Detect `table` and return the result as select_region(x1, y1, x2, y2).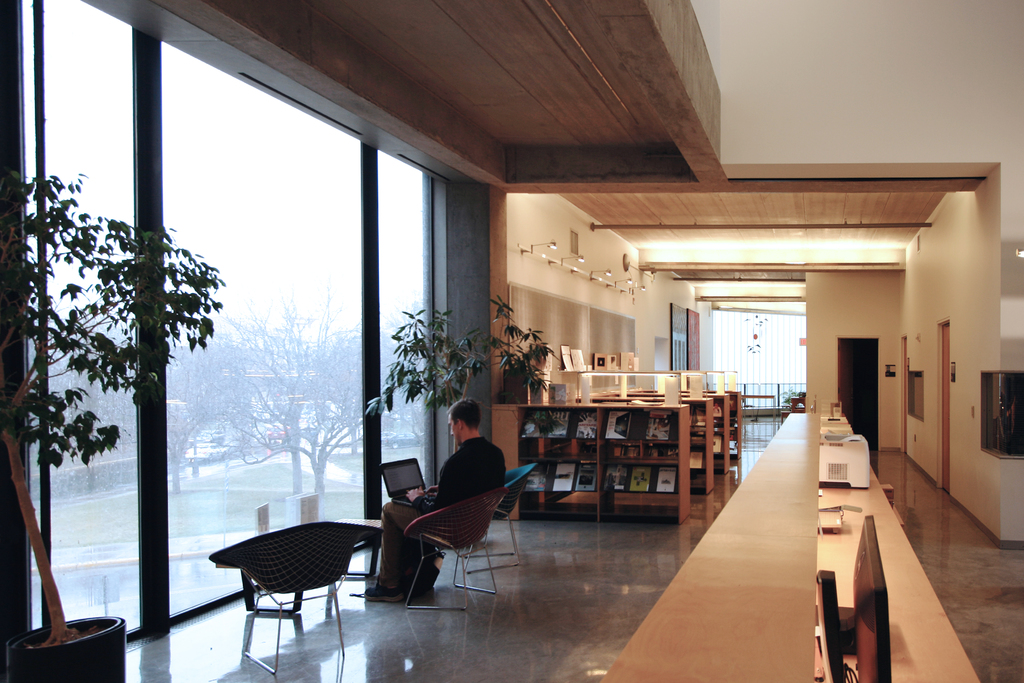
select_region(487, 397, 691, 524).
